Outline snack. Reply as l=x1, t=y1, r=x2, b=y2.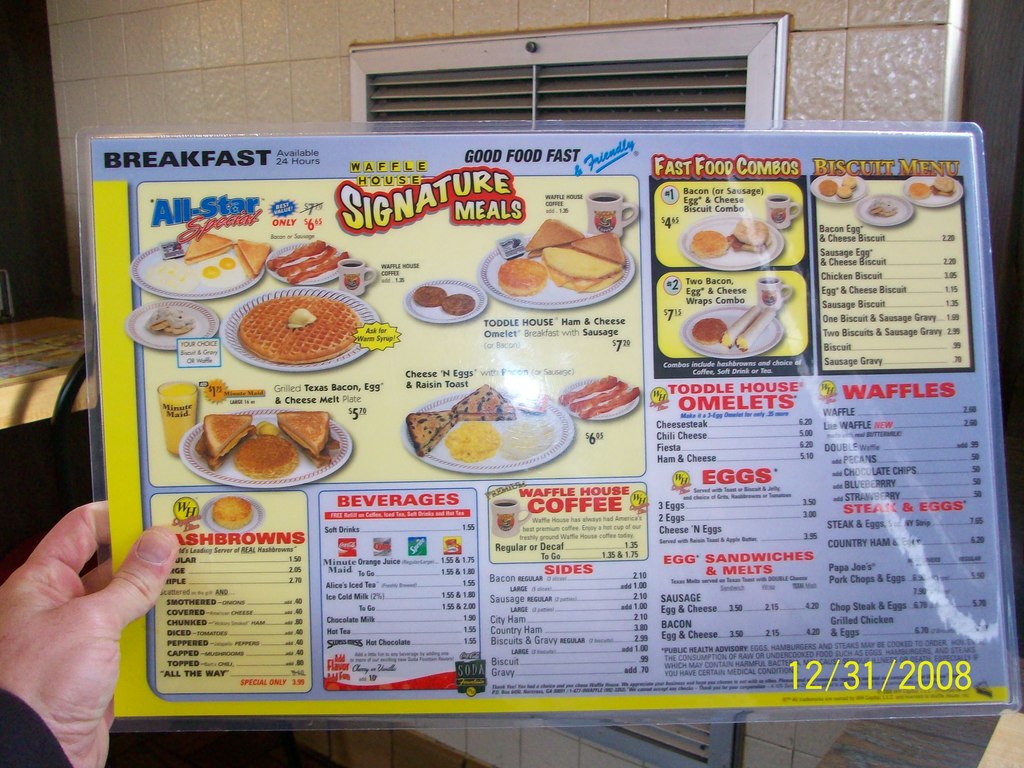
l=165, t=308, r=195, b=335.
